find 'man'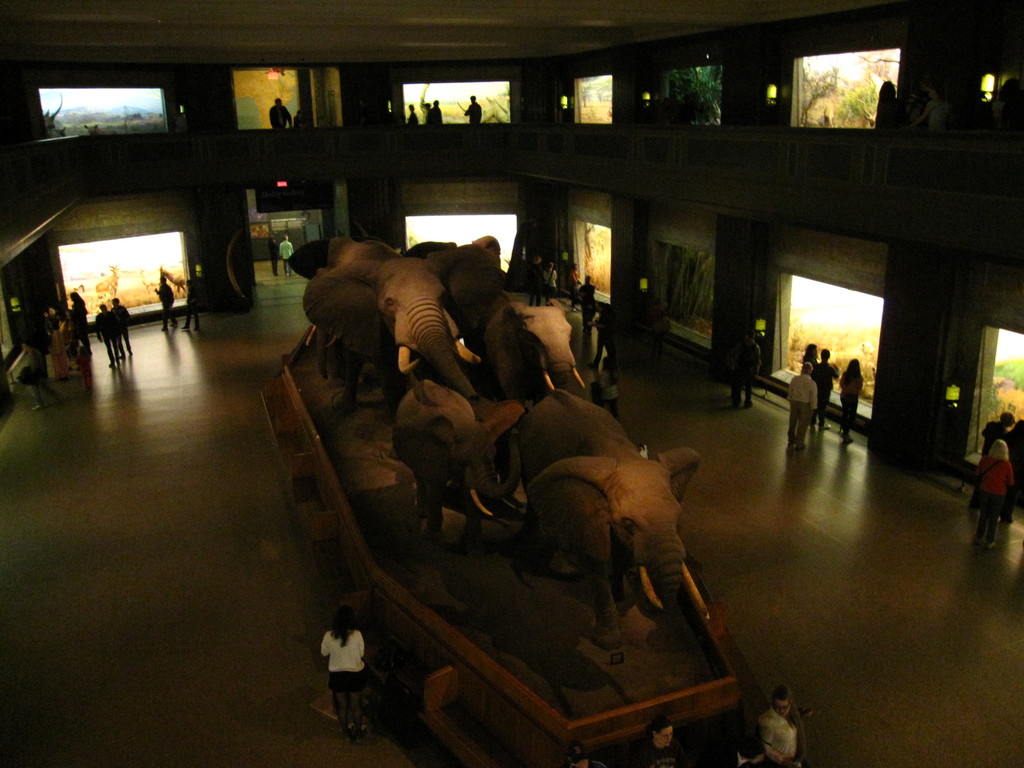
109, 298, 131, 355
